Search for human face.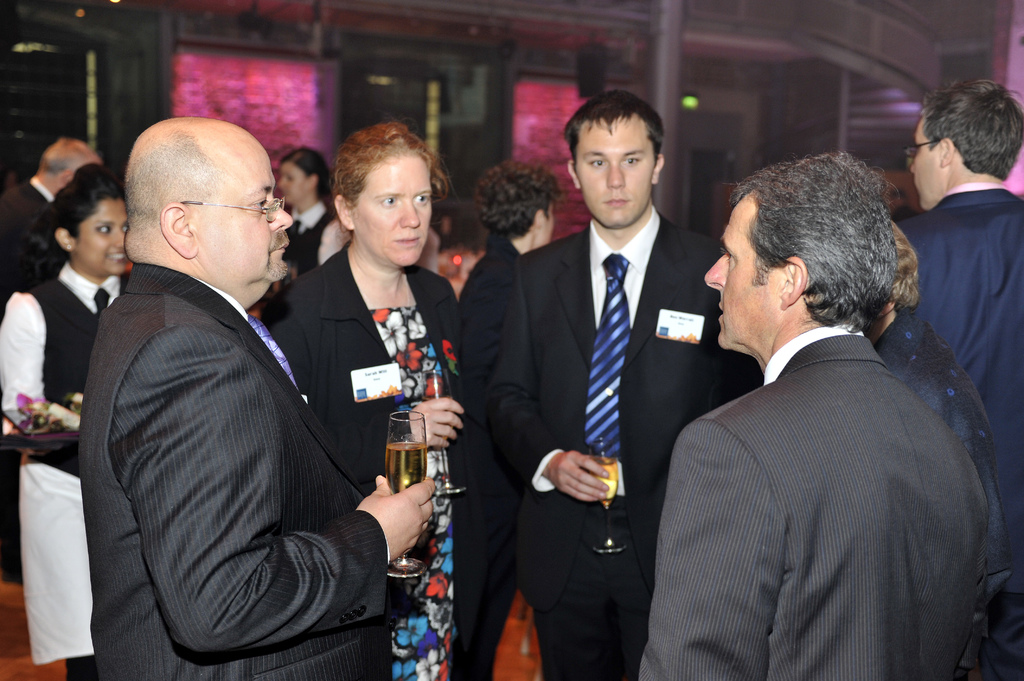
Found at (left=577, top=117, right=650, bottom=230).
